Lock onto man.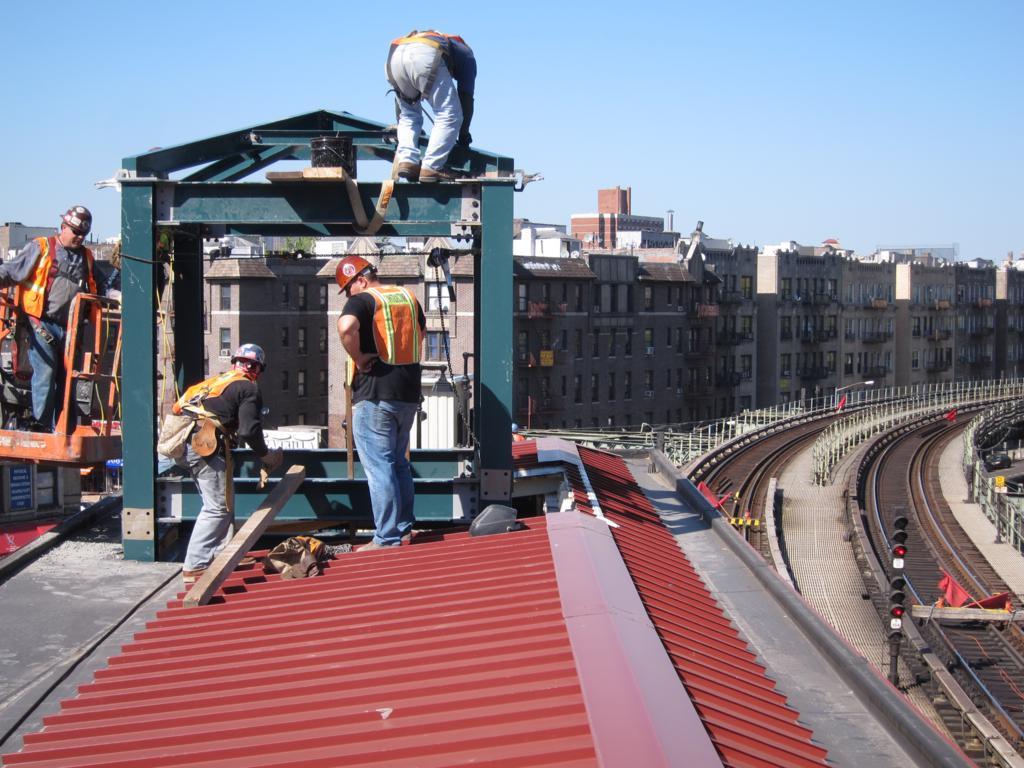
Locked: Rect(0, 206, 105, 443).
